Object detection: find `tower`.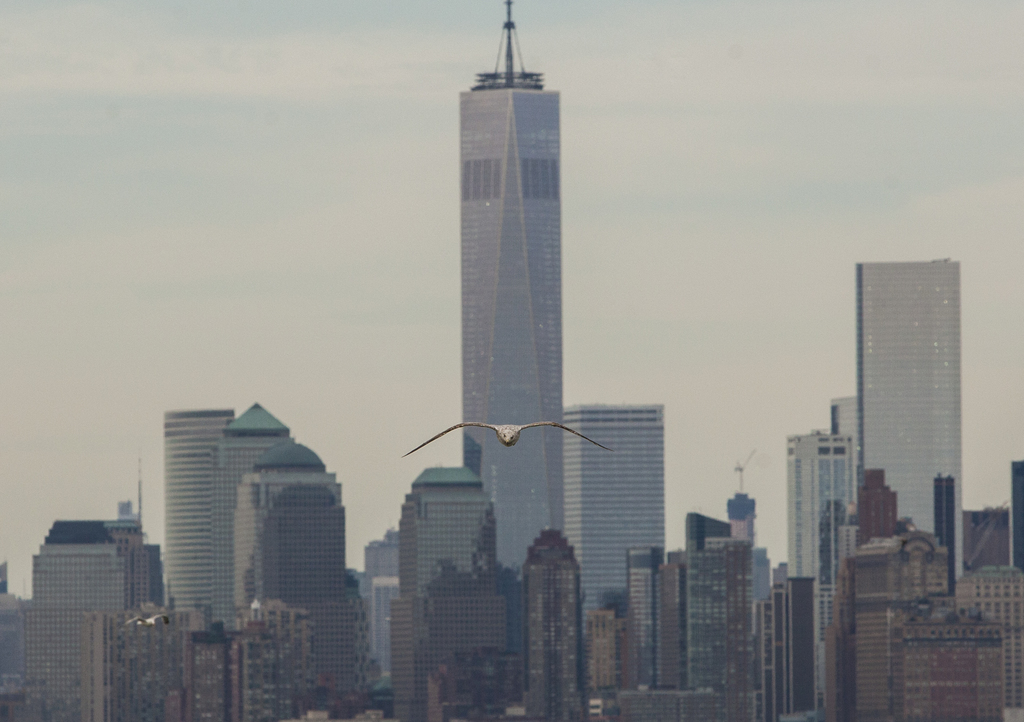
(781,427,856,591).
